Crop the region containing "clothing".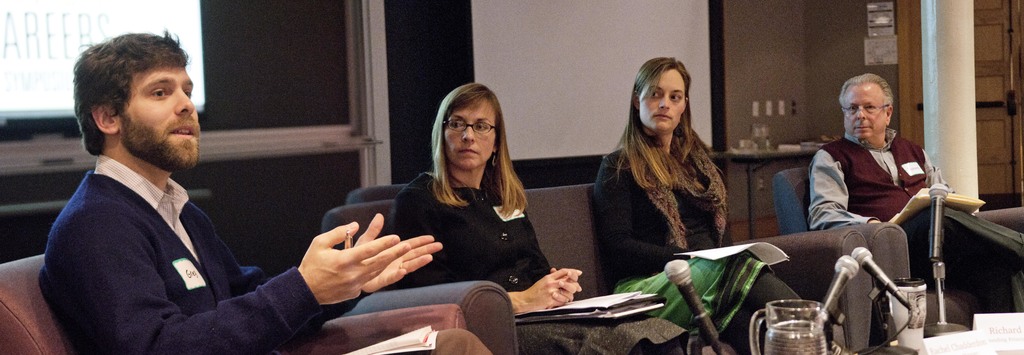
Crop region: box(391, 170, 738, 354).
